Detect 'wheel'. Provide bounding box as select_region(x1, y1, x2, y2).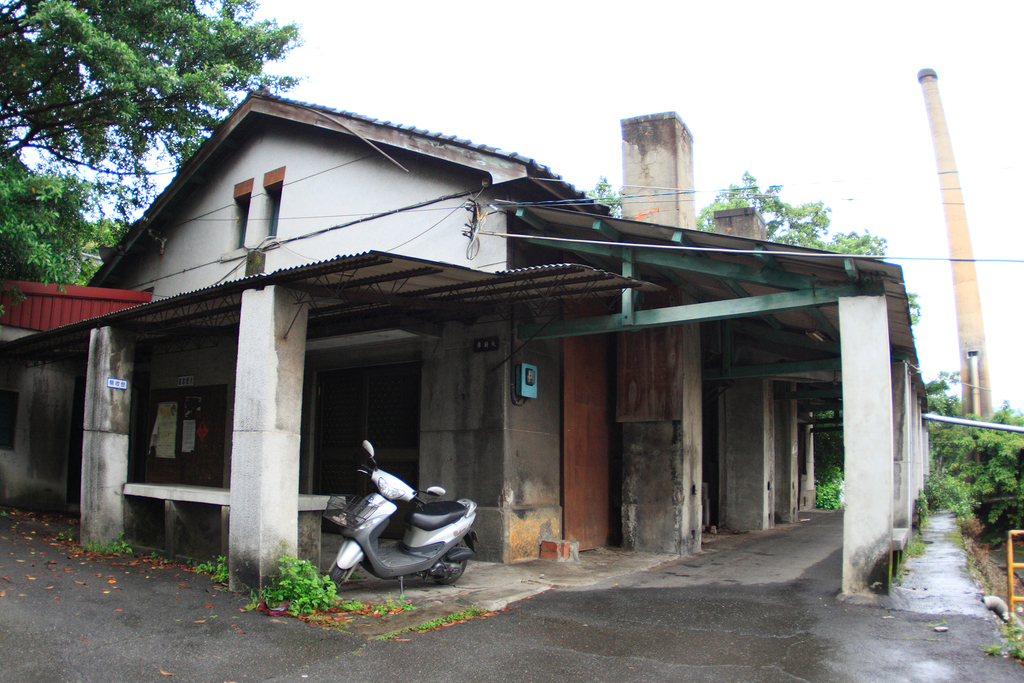
select_region(431, 546, 467, 582).
